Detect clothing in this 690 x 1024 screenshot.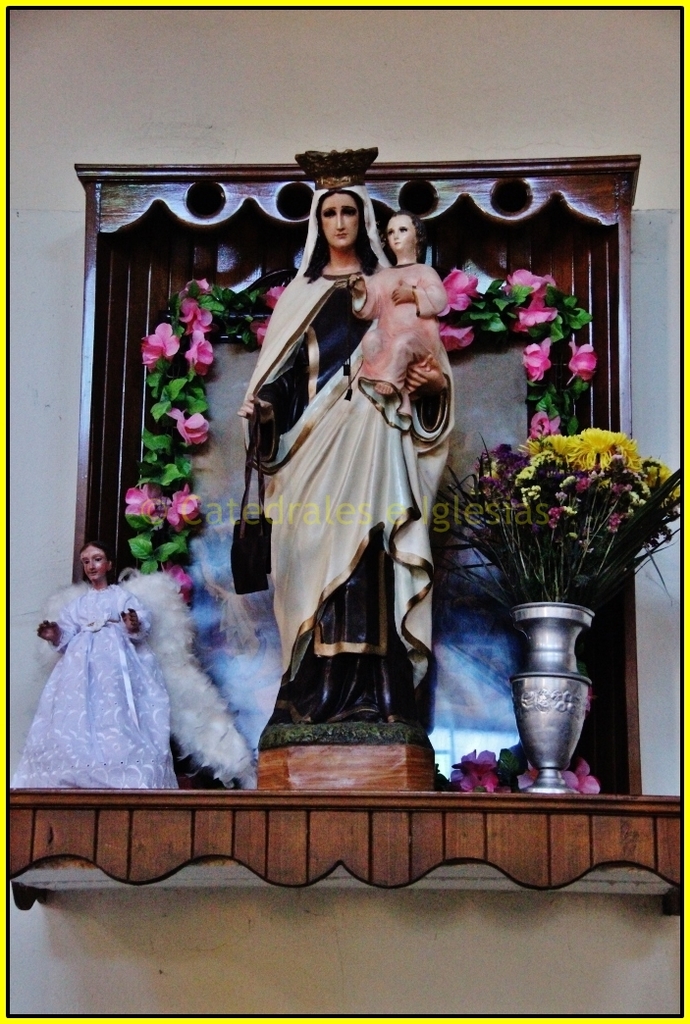
Detection: l=35, t=565, r=182, b=788.
